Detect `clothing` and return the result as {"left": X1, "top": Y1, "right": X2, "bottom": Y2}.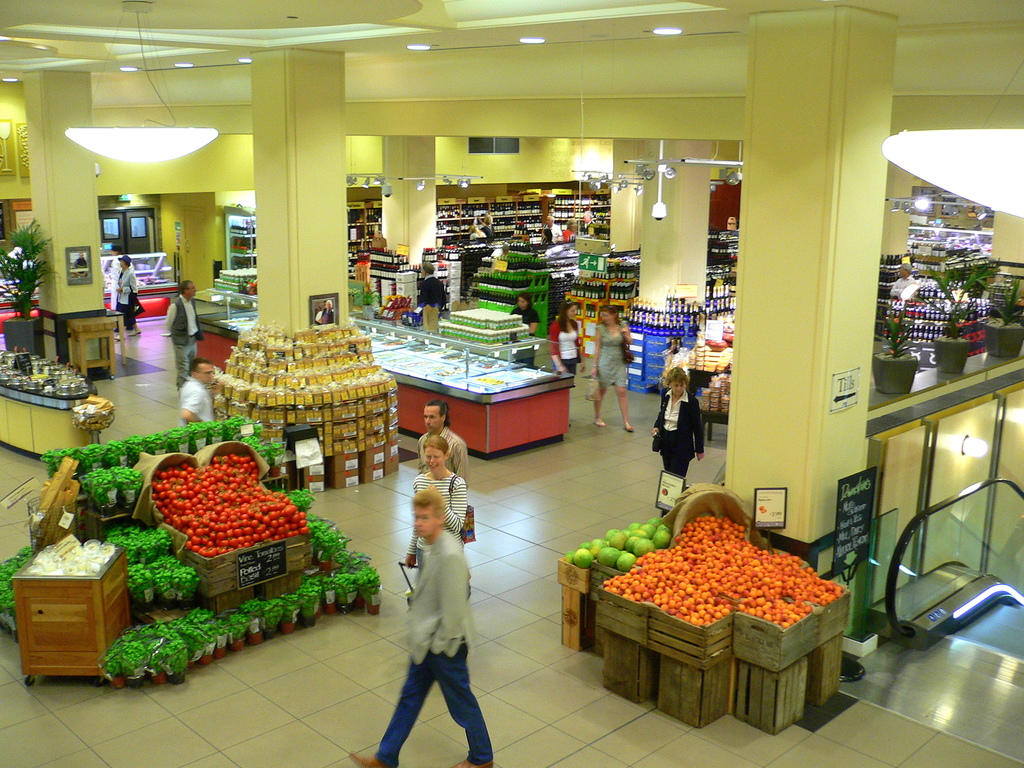
{"left": 888, "top": 278, "right": 913, "bottom": 300}.
